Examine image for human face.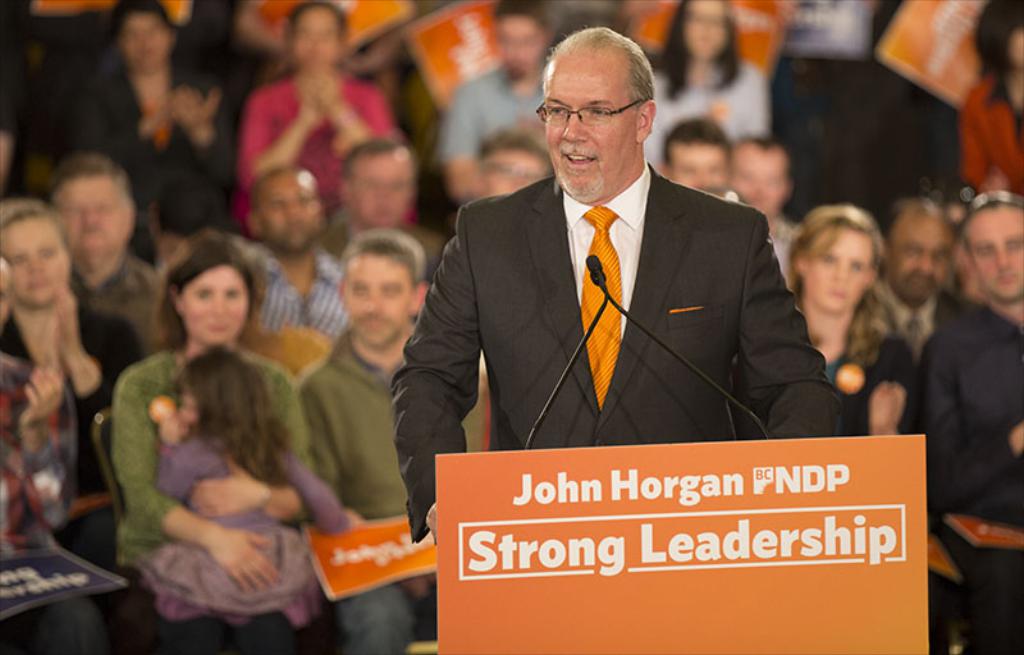
Examination result: 257 174 321 252.
